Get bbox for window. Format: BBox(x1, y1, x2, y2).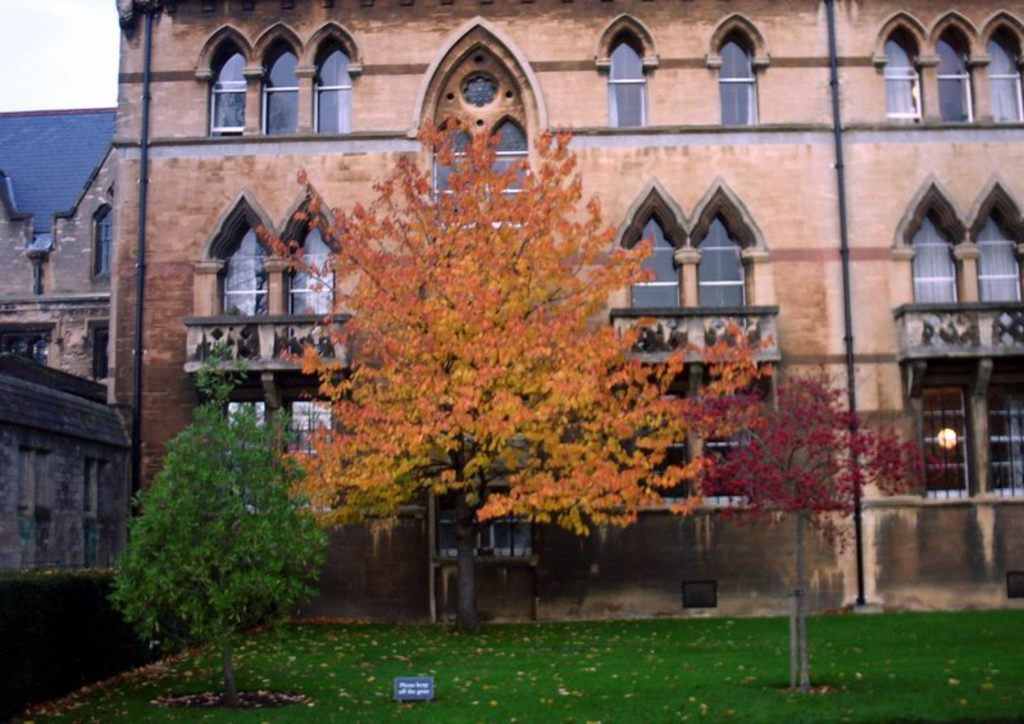
BBox(232, 402, 267, 518).
